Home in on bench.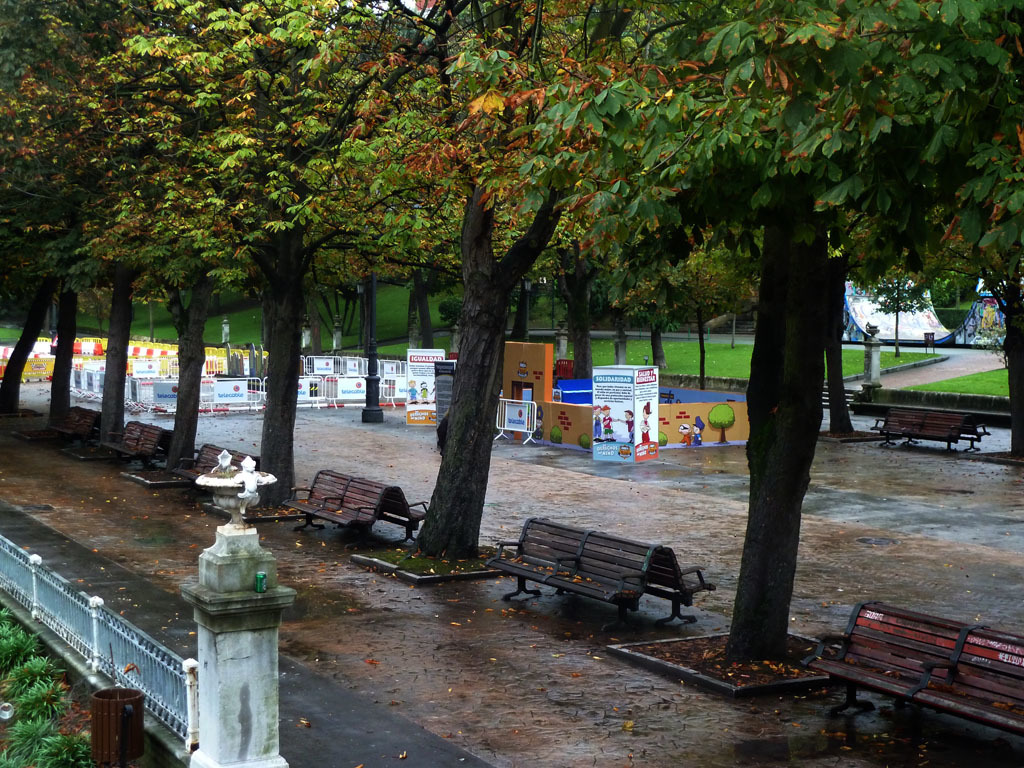
Homed in at select_region(866, 408, 967, 456).
